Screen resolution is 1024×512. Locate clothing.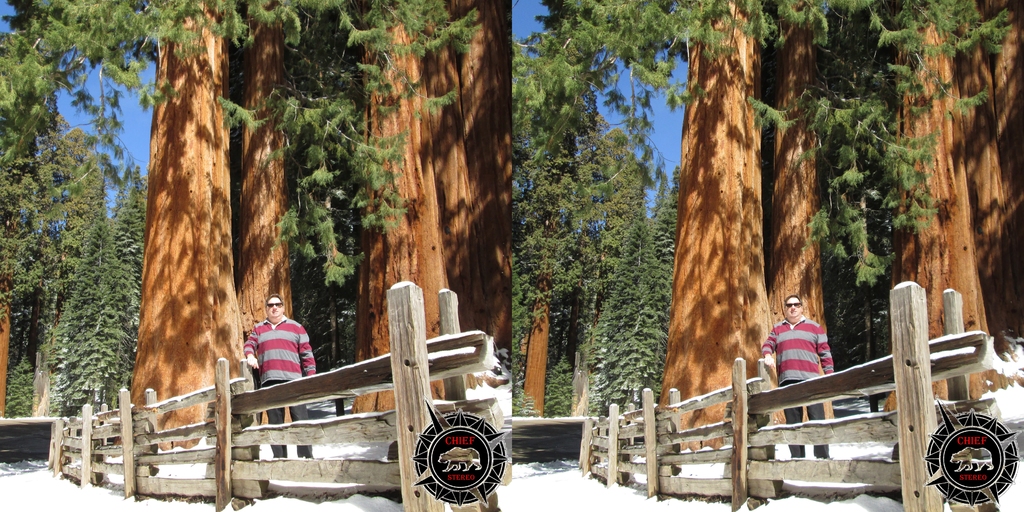
<region>762, 313, 833, 459</region>.
